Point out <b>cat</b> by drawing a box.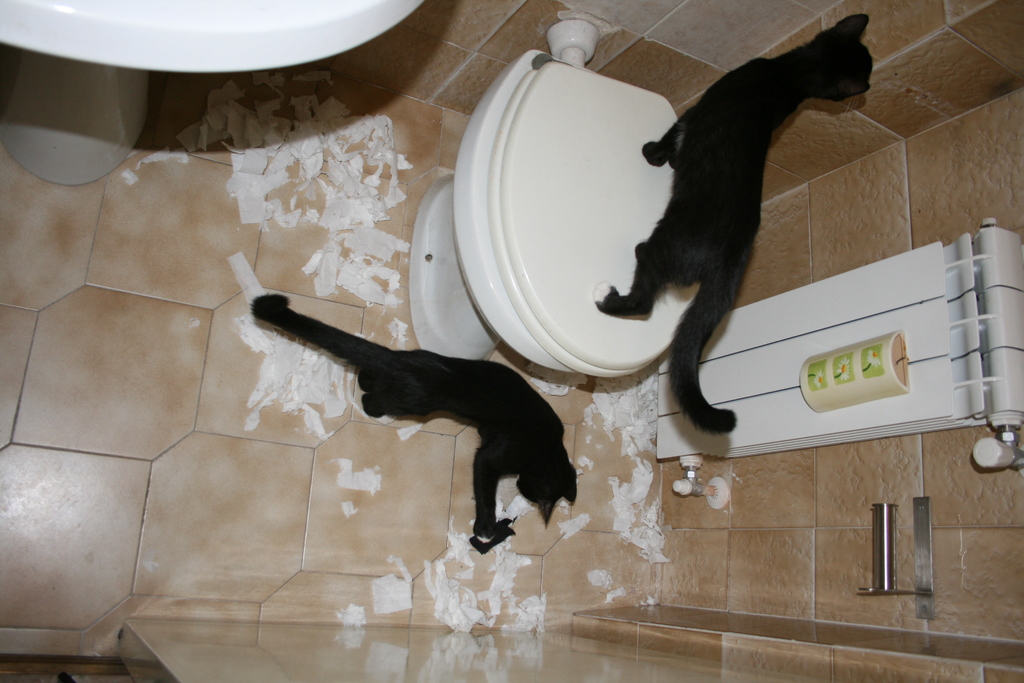
BBox(592, 6, 874, 445).
